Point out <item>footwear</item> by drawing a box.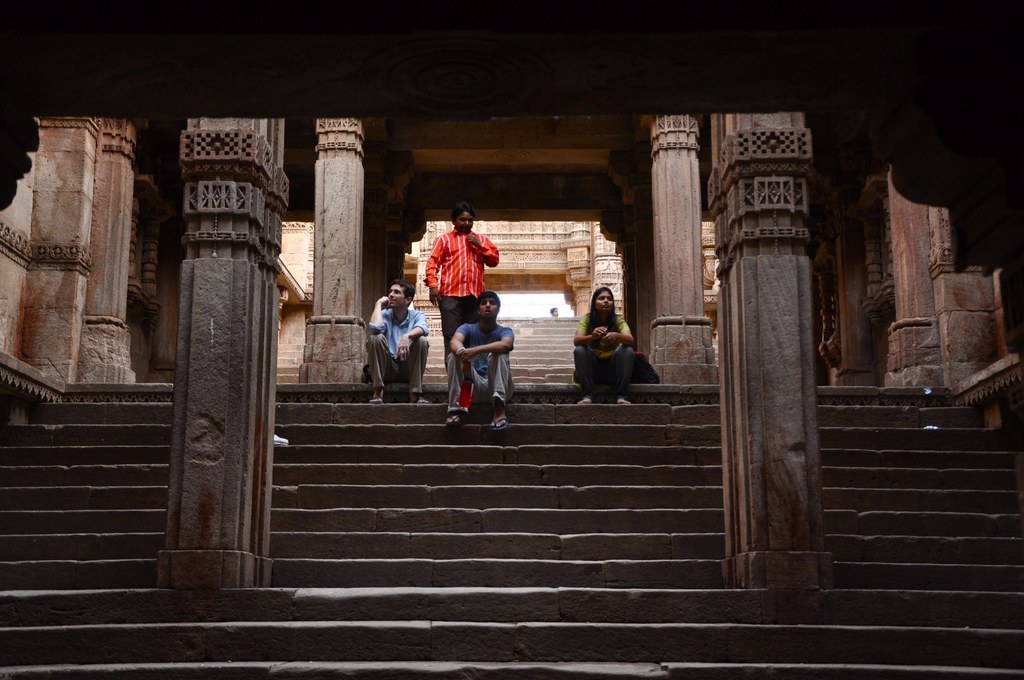
[x1=415, y1=398, x2=428, y2=408].
